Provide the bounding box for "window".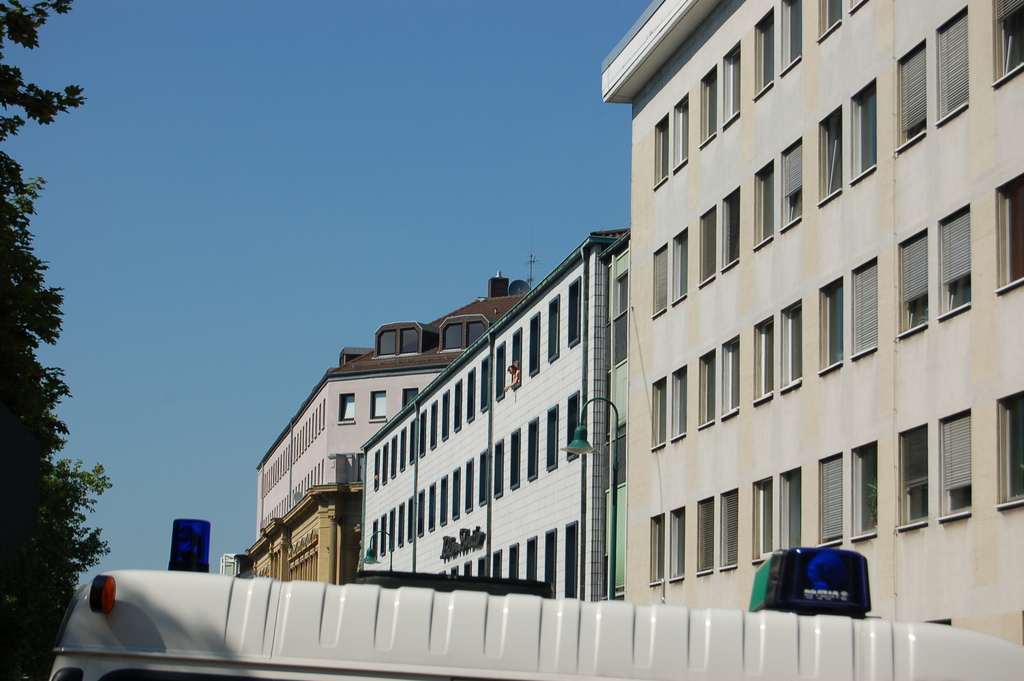
<bbox>703, 211, 717, 291</bbox>.
